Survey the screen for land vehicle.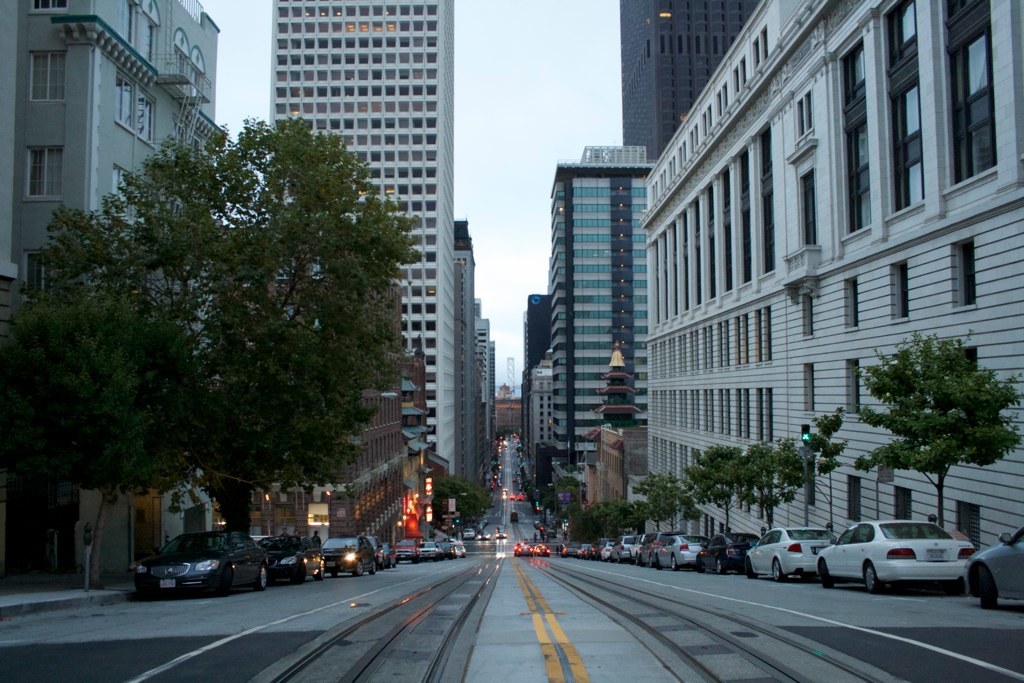
Survey found: bbox=(567, 543, 574, 552).
